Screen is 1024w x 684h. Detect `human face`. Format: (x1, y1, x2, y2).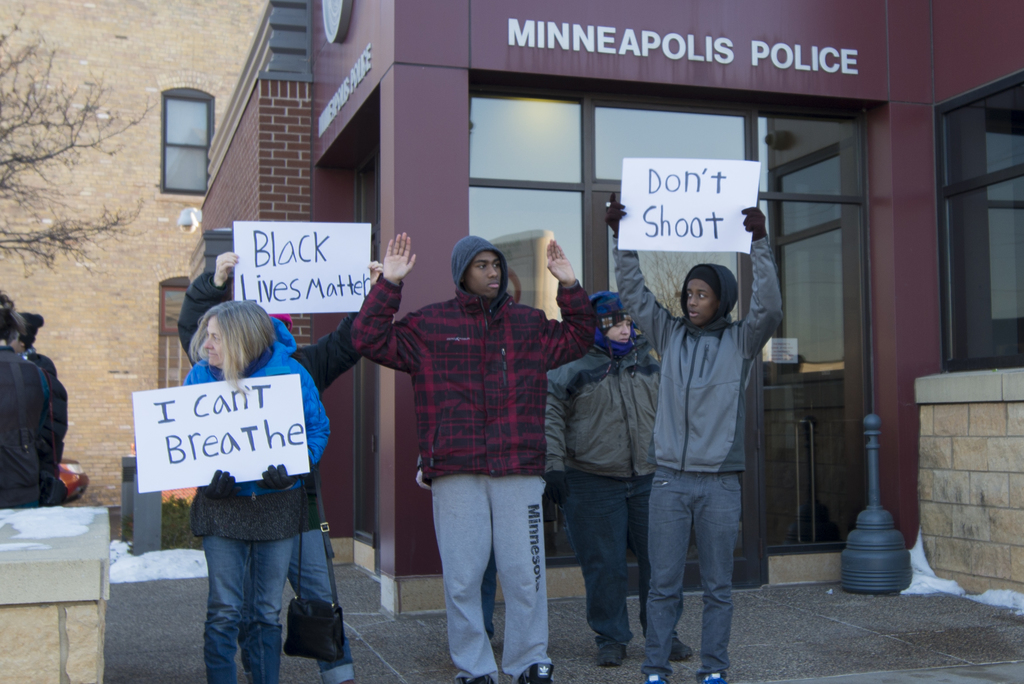
(606, 319, 632, 344).
